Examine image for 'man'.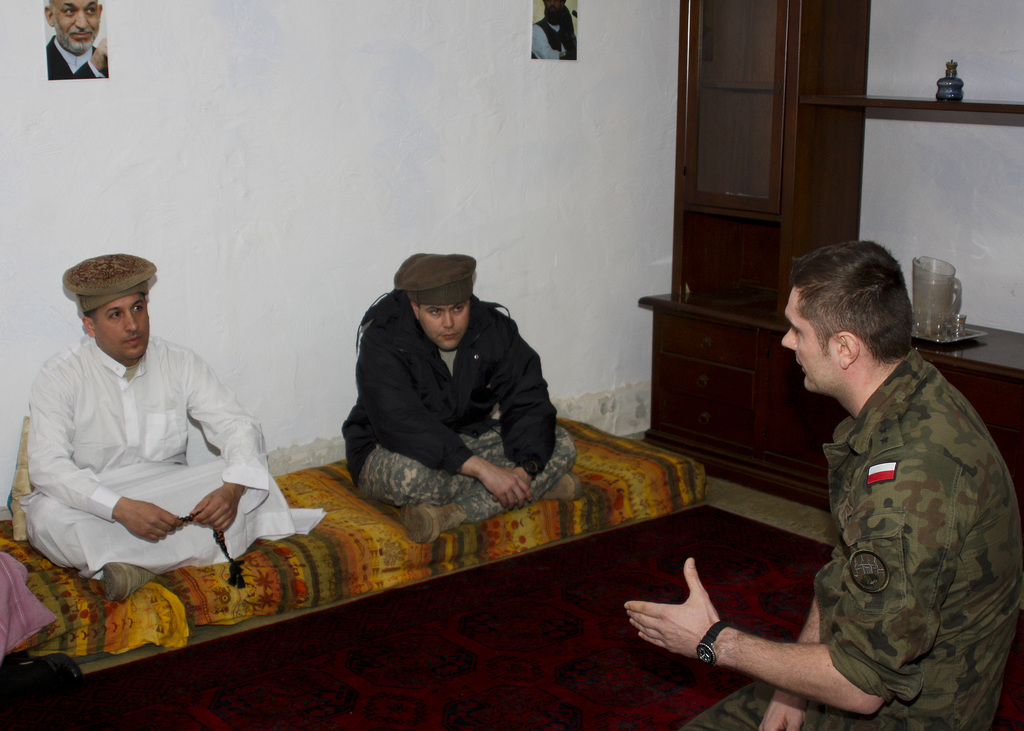
Examination result: bbox=[342, 250, 577, 548].
